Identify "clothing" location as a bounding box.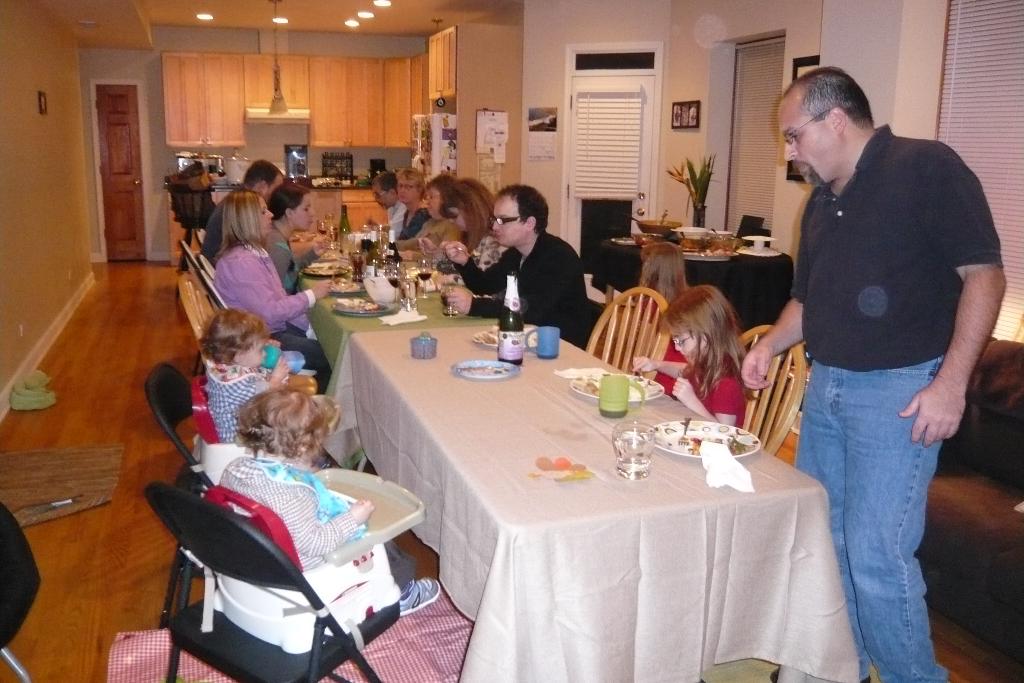
(left=202, top=186, right=244, bottom=270).
